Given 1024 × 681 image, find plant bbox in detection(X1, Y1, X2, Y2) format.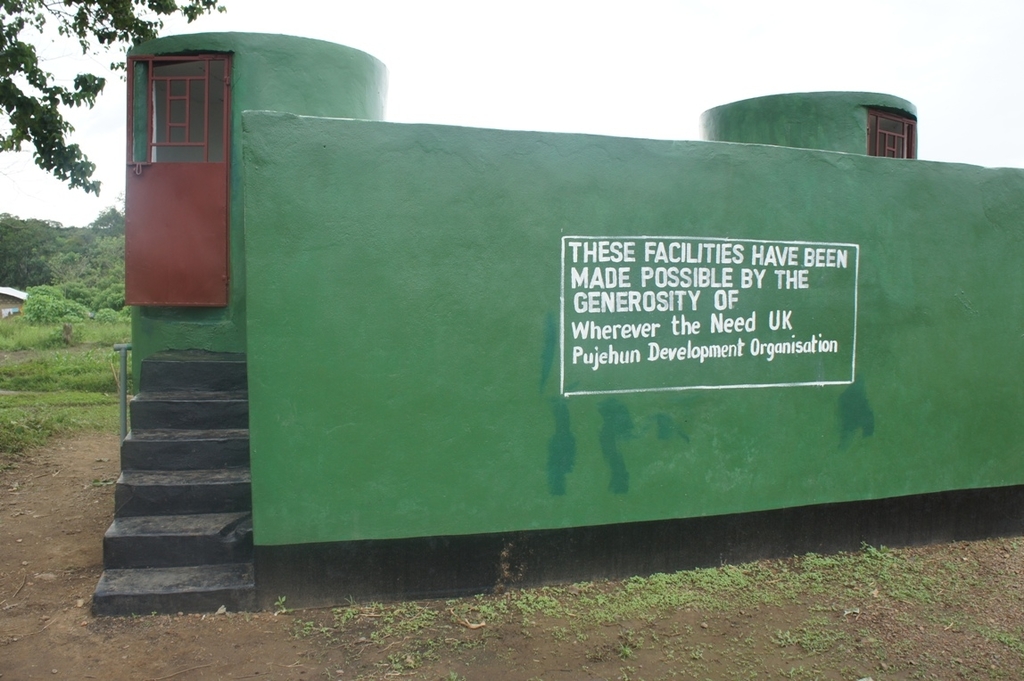
detection(273, 592, 295, 612).
